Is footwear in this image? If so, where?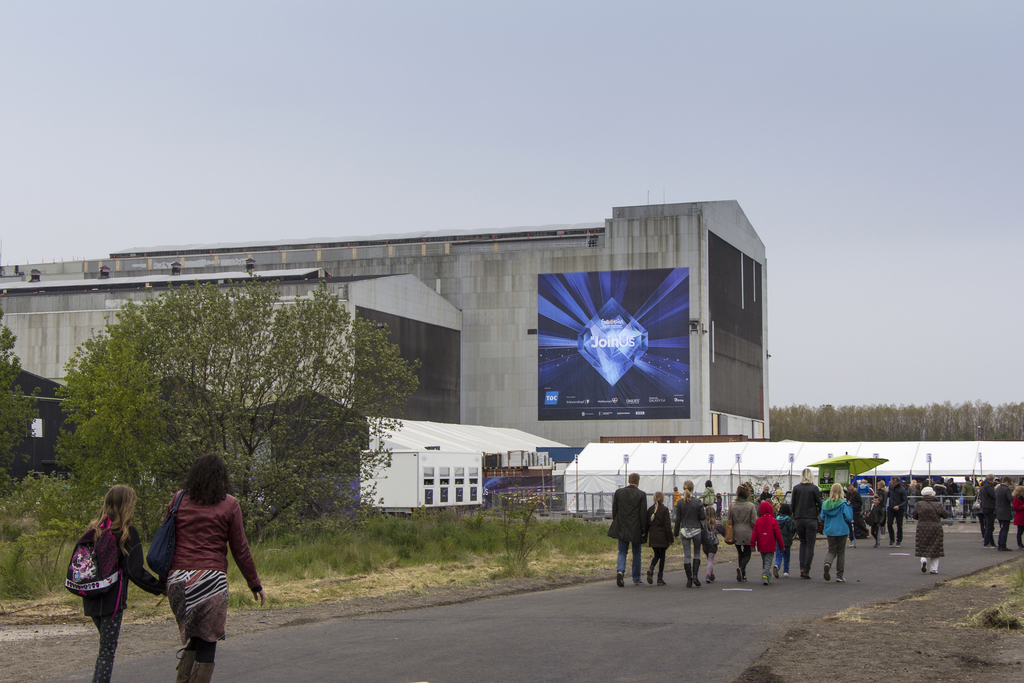
Yes, at 684/565/692/588.
